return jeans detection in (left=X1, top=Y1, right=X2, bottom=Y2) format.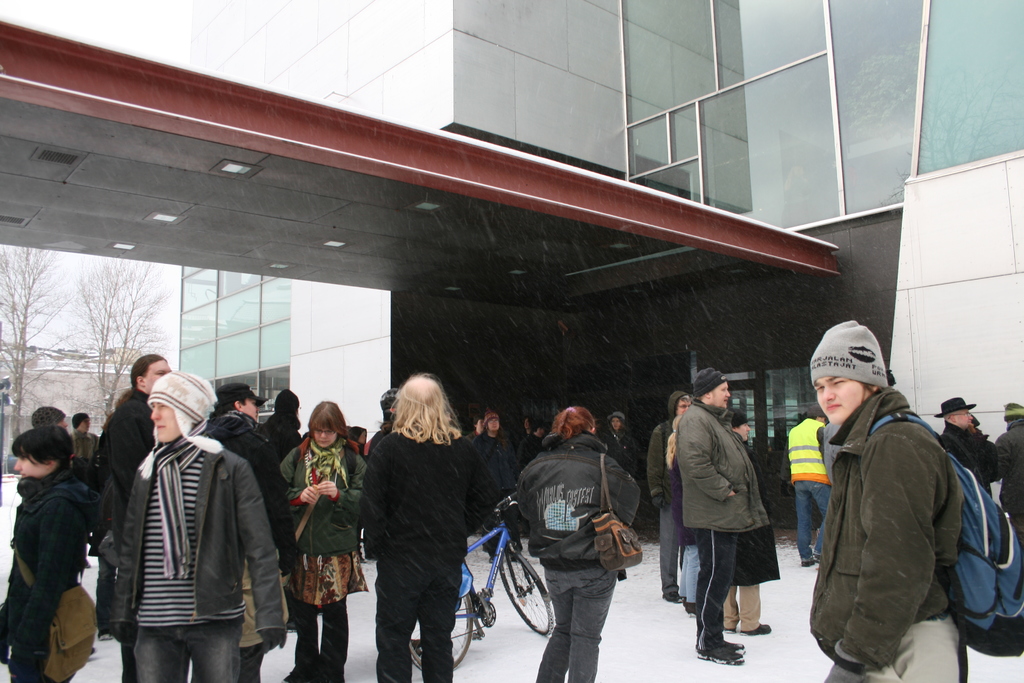
(left=354, top=522, right=378, bottom=560).
